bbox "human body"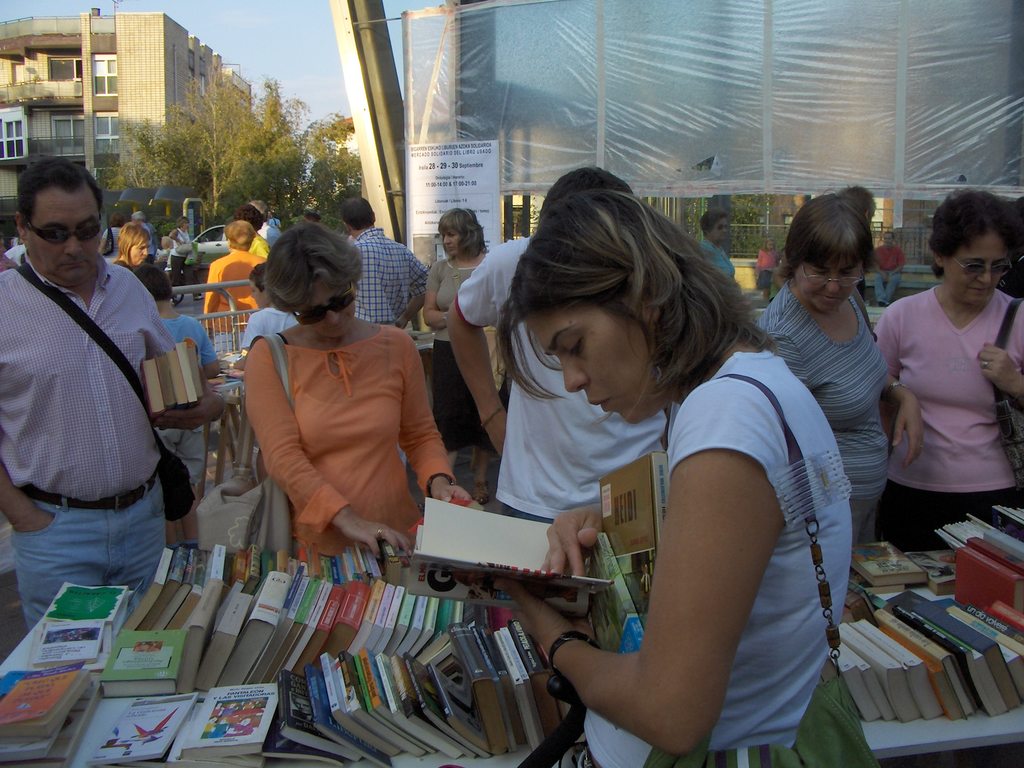
(x1=420, y1=249, x2=486, y2=449)
